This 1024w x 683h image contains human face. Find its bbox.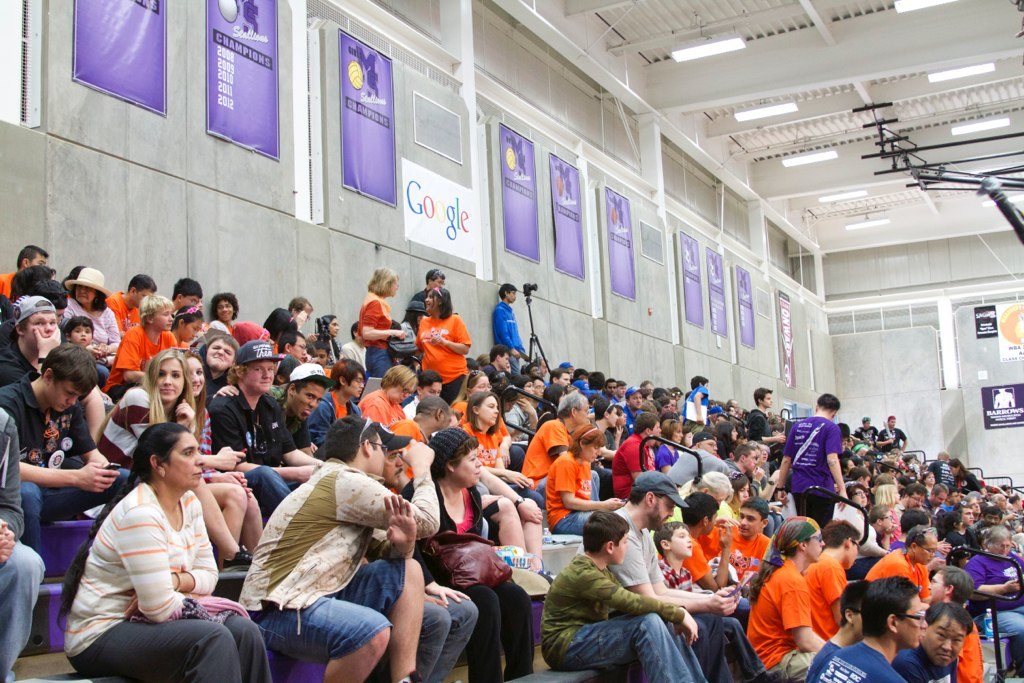
950, 490, 959, 504.
